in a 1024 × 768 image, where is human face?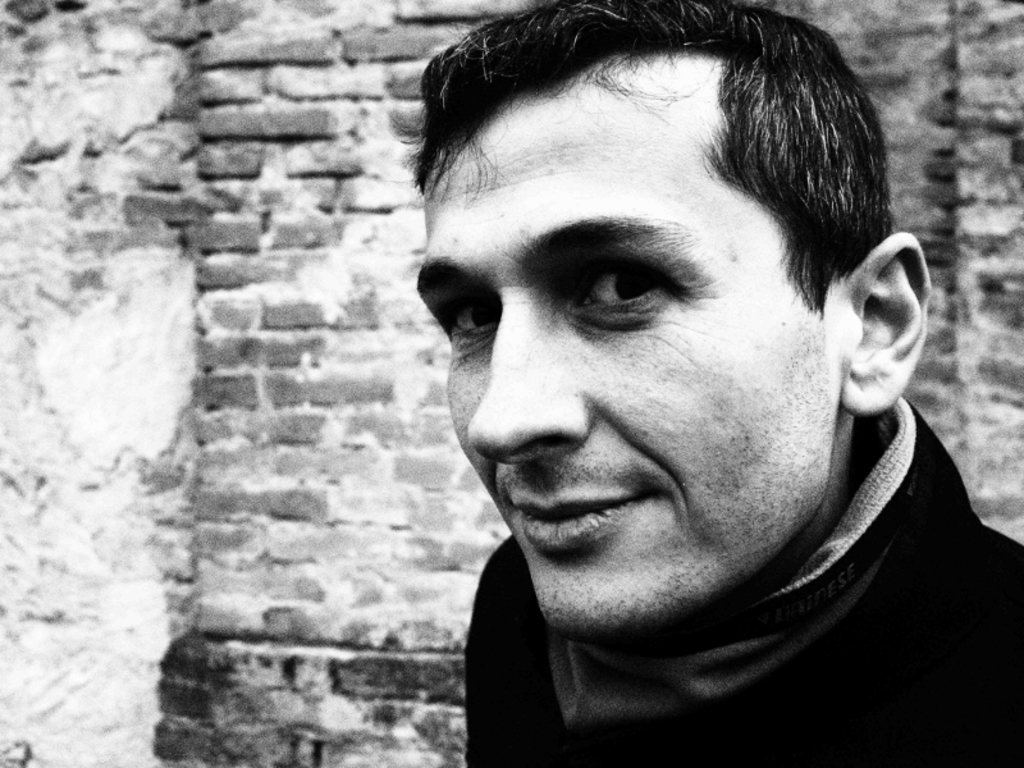
[407, 42, 849, 625].
